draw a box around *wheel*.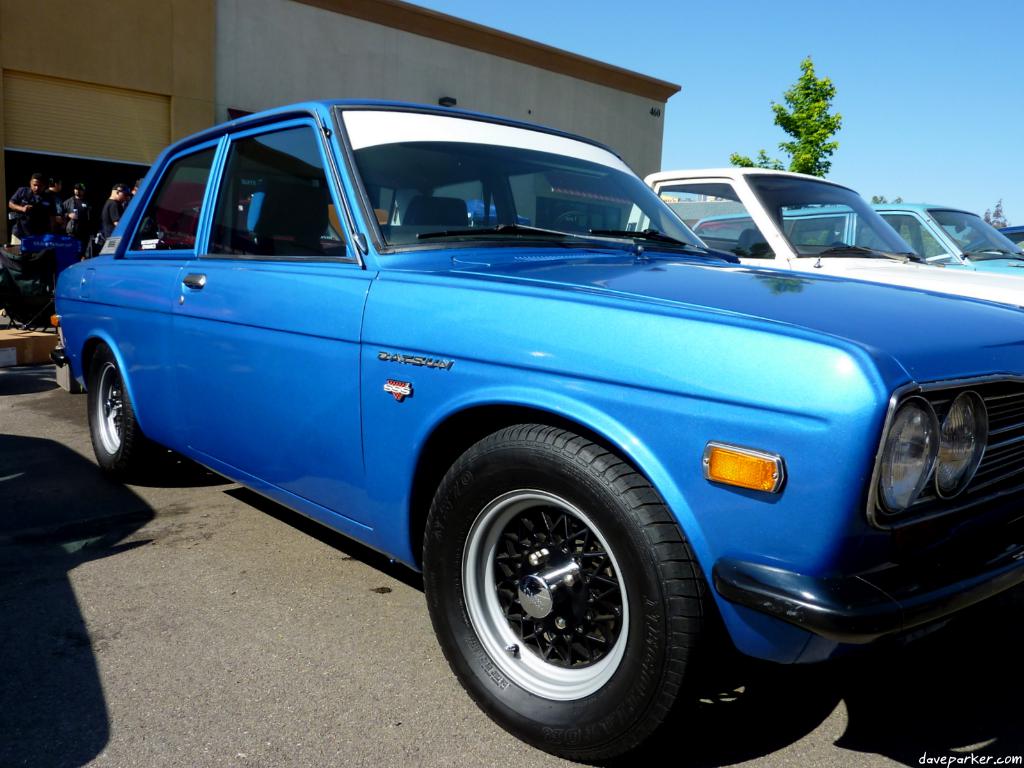
83:356:159:474.
